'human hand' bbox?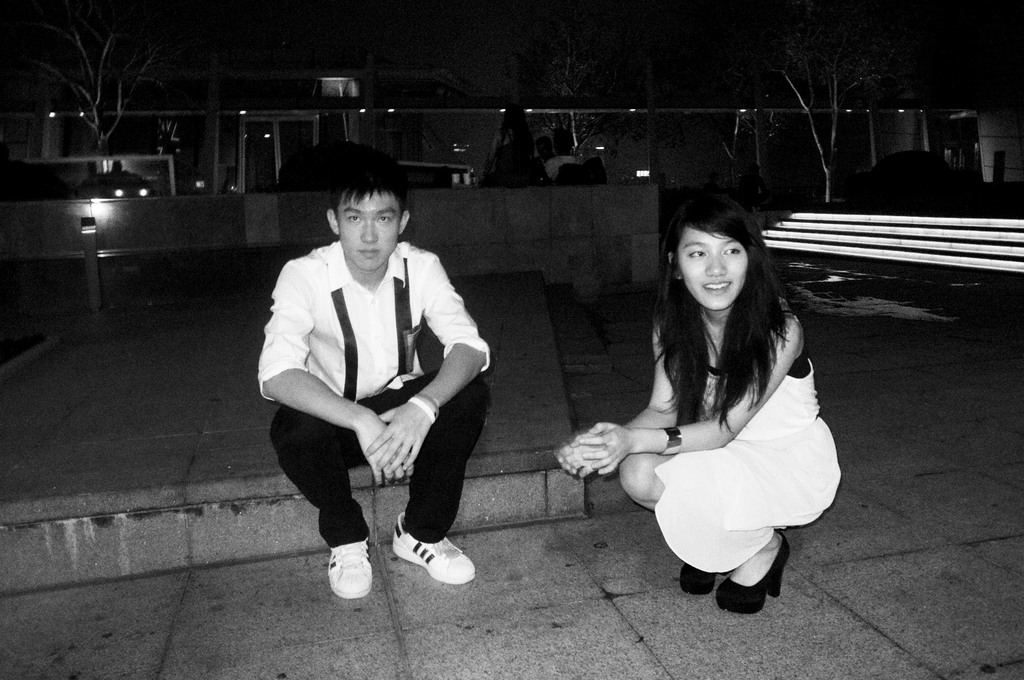
579, 422, 628, 474
